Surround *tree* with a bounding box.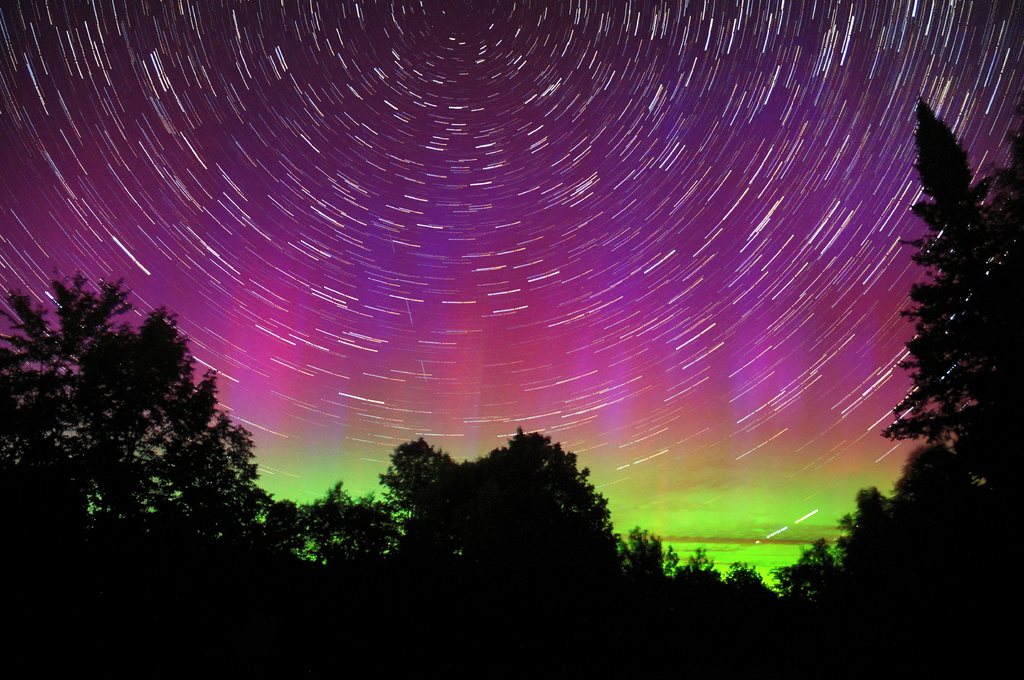
x1=14 y1=228 x2=266 y2=563.
